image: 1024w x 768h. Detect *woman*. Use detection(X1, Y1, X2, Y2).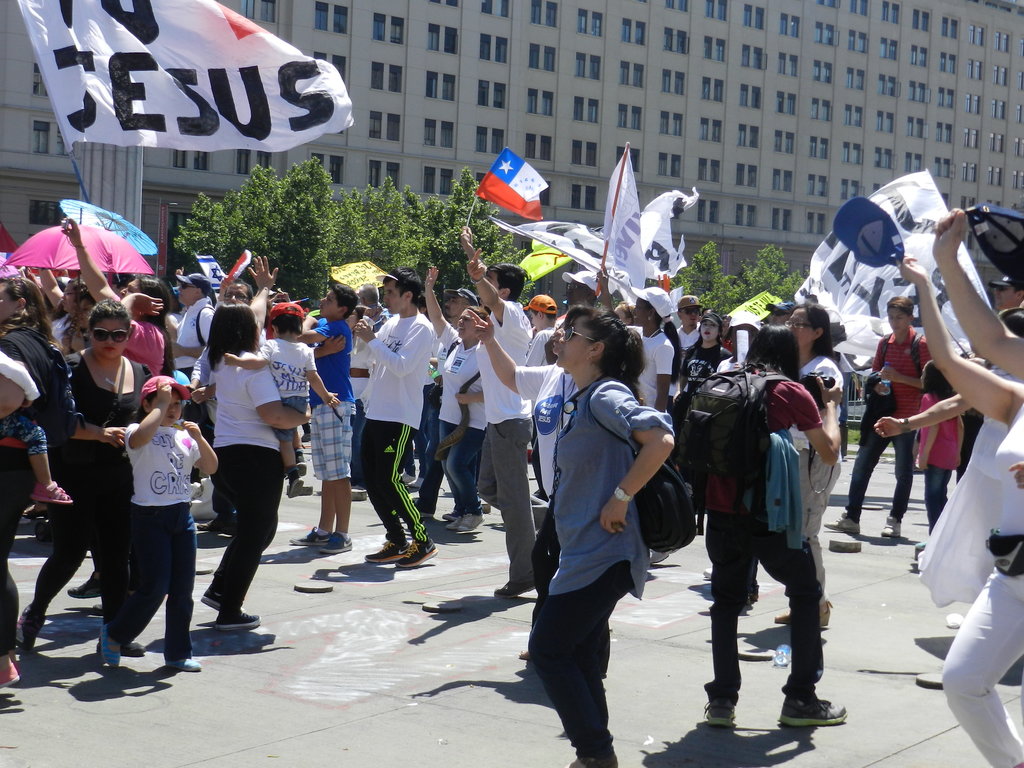
detection(342, 303, 374, 492).
